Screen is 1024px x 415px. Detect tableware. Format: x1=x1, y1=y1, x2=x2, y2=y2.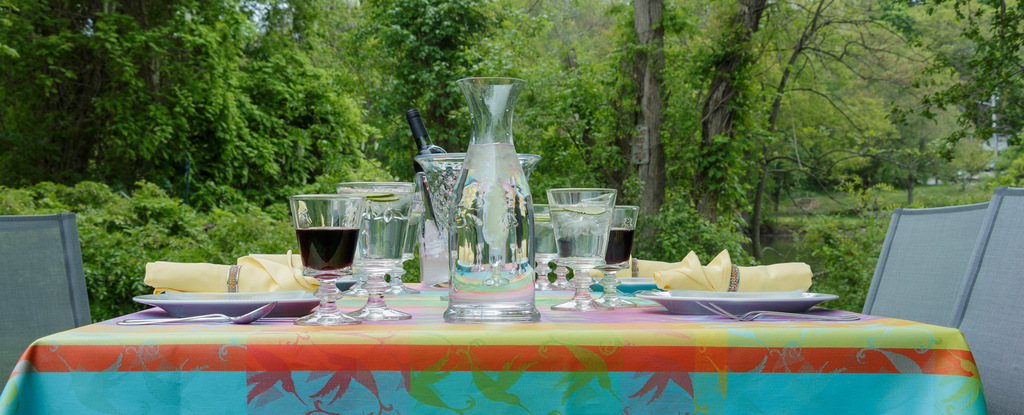
x1=117, y1=299, x2=276, y2=321.
